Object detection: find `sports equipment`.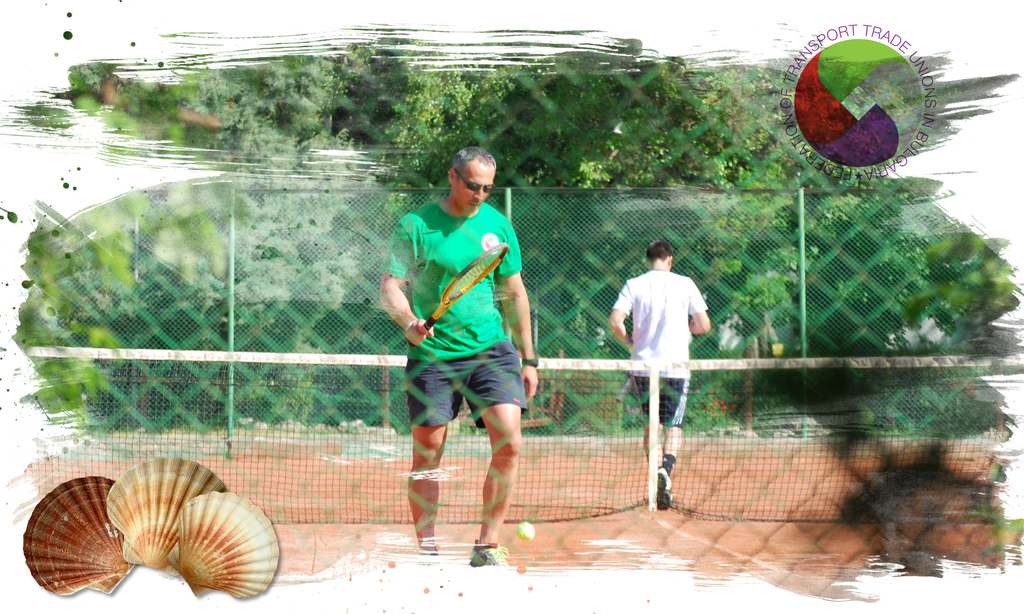
659/466/672/508.
